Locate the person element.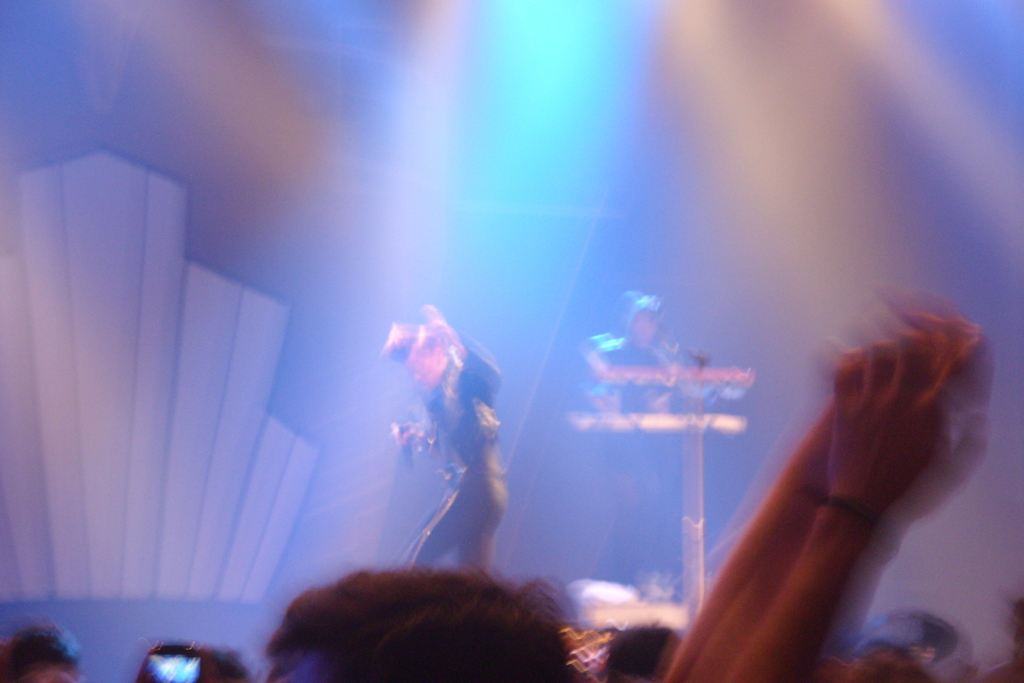
Element bbox: left=586, top=288, right=748, bottom=580.
